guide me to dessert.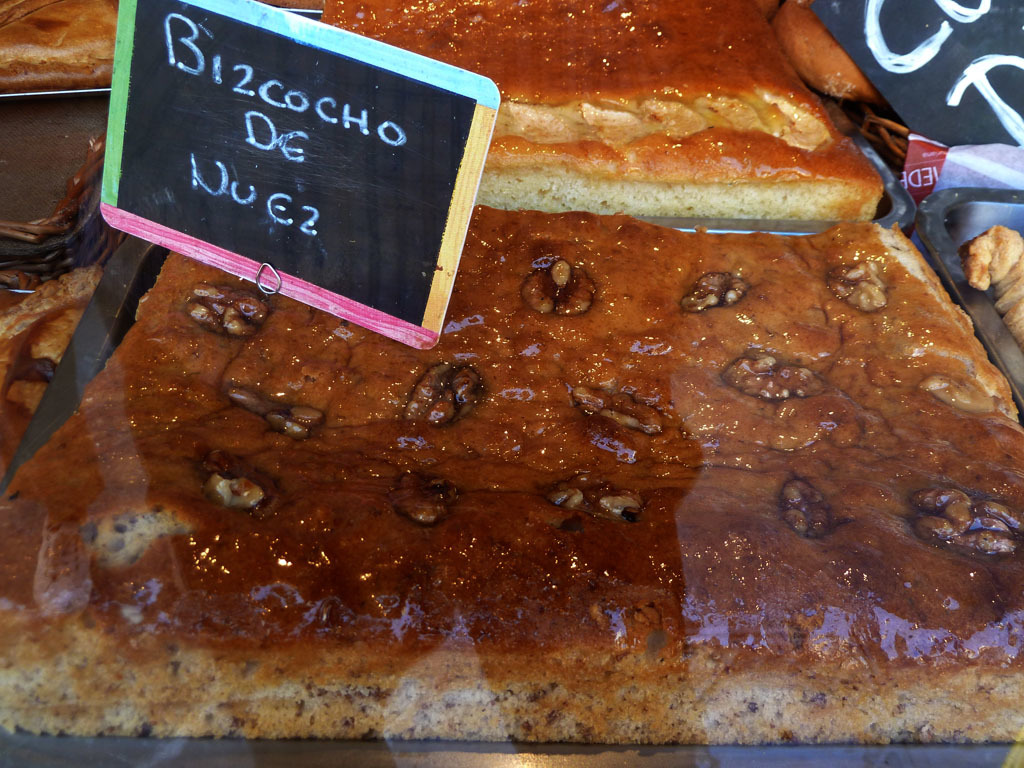
Guidance: [0,205,1023,741].
